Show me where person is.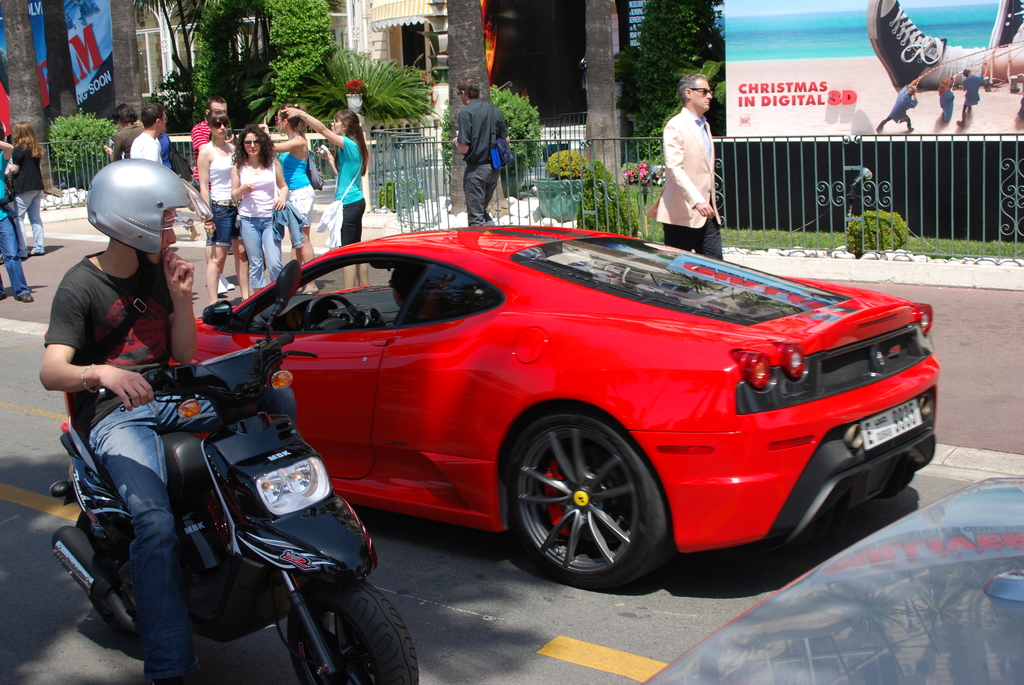
person is at {"left": 960, "top": 65, "right": 991, "bottom": 129}.
